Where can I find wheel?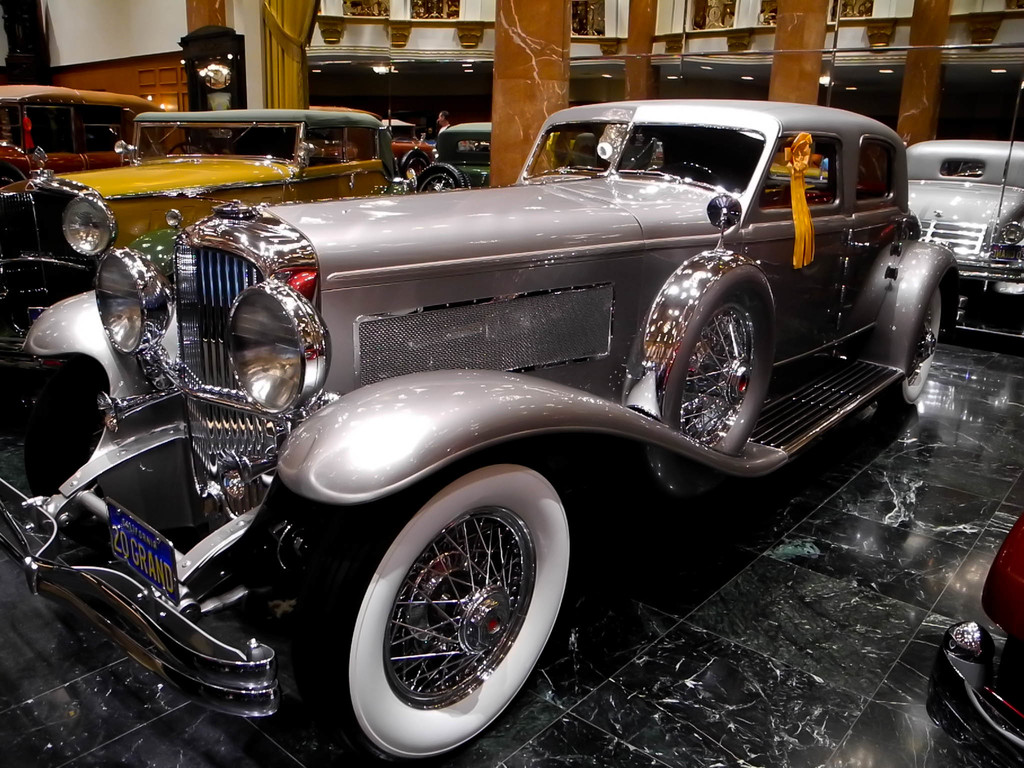
You can find it at box=[895, 285, 950, 404].
